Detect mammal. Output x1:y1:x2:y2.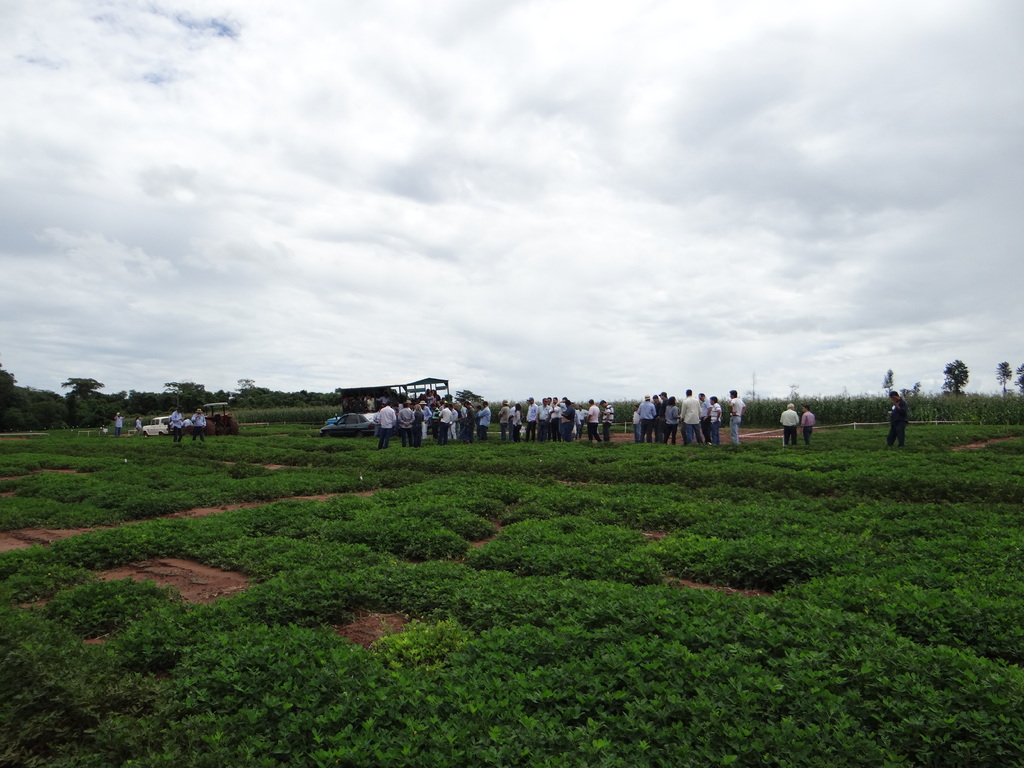
890:392:904:445.
